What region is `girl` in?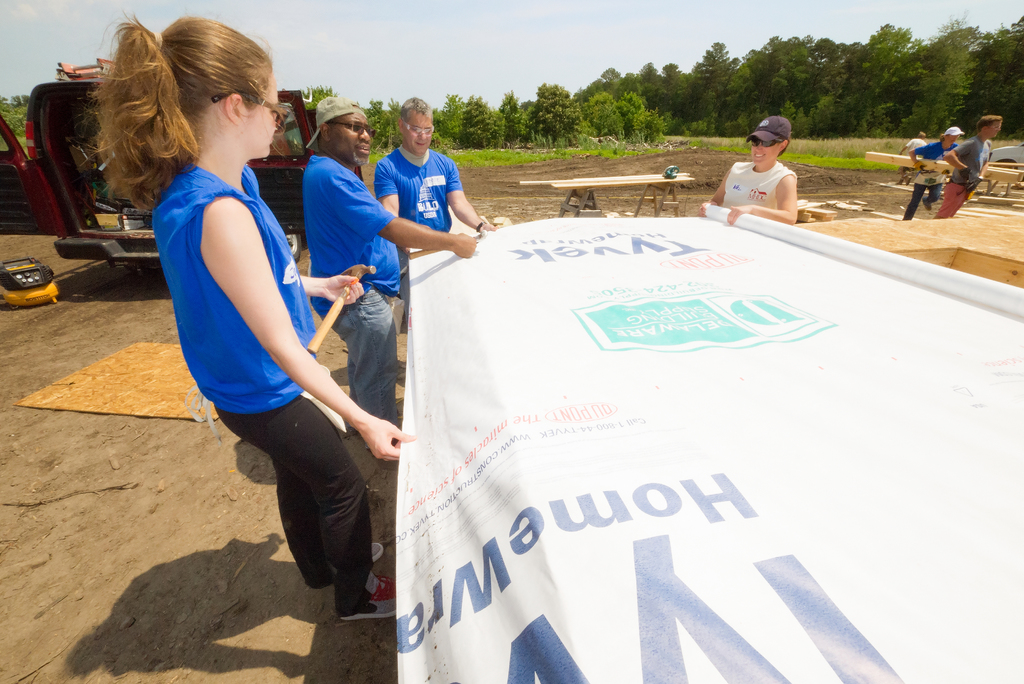
Rect(81, 12, 407, 621).
